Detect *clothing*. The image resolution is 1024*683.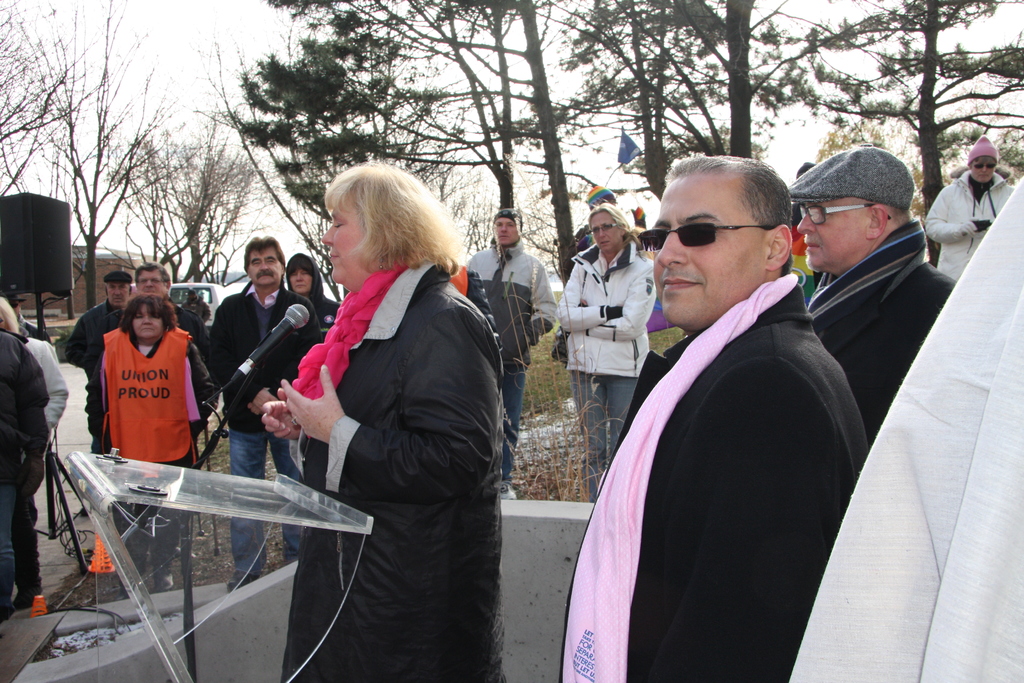
<region>566, 270, 865, 682</region>.
